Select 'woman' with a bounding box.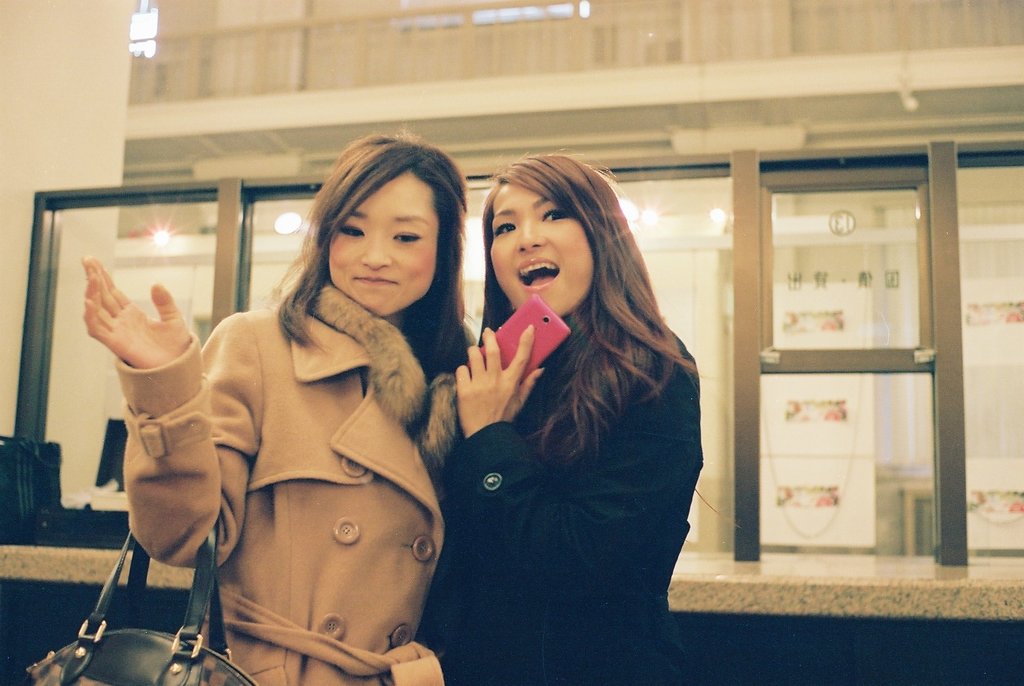
rect(438, 149, 740, 685).
